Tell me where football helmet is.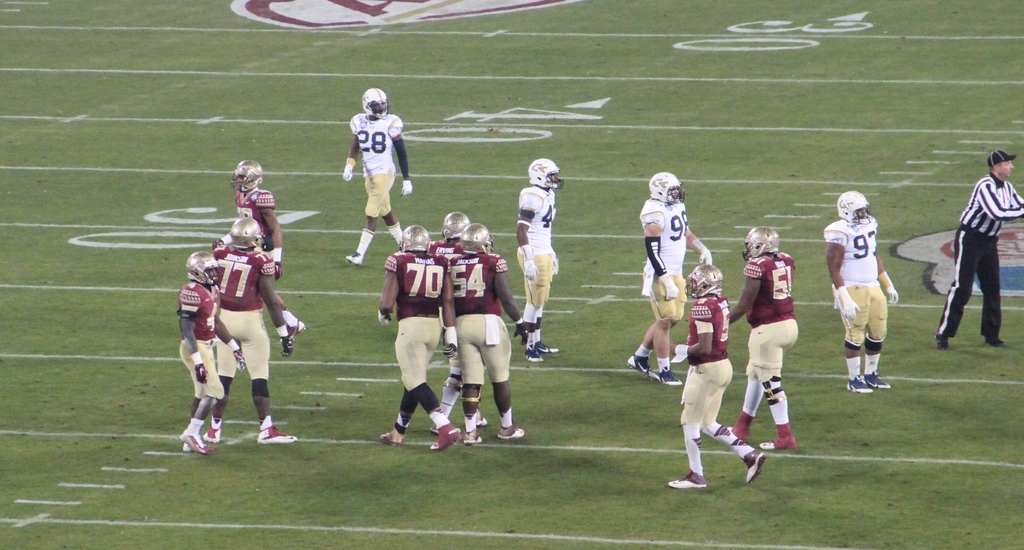
football helmet is at rect(649, 171, 686, 201).
